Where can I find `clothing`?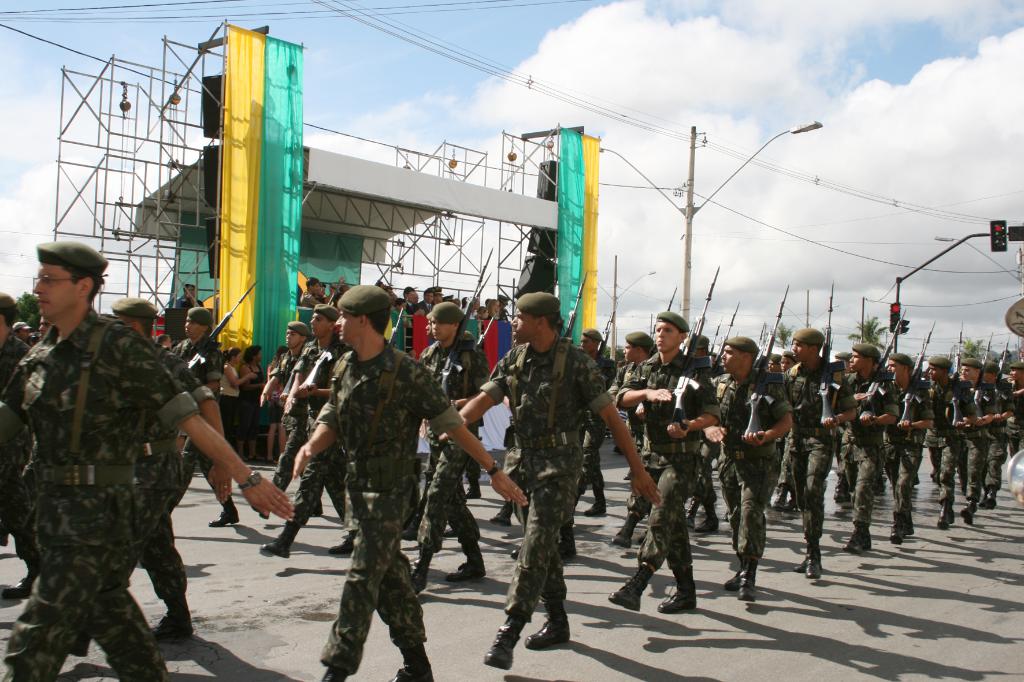
You can find it at crop(23, 245, 232, 665).
